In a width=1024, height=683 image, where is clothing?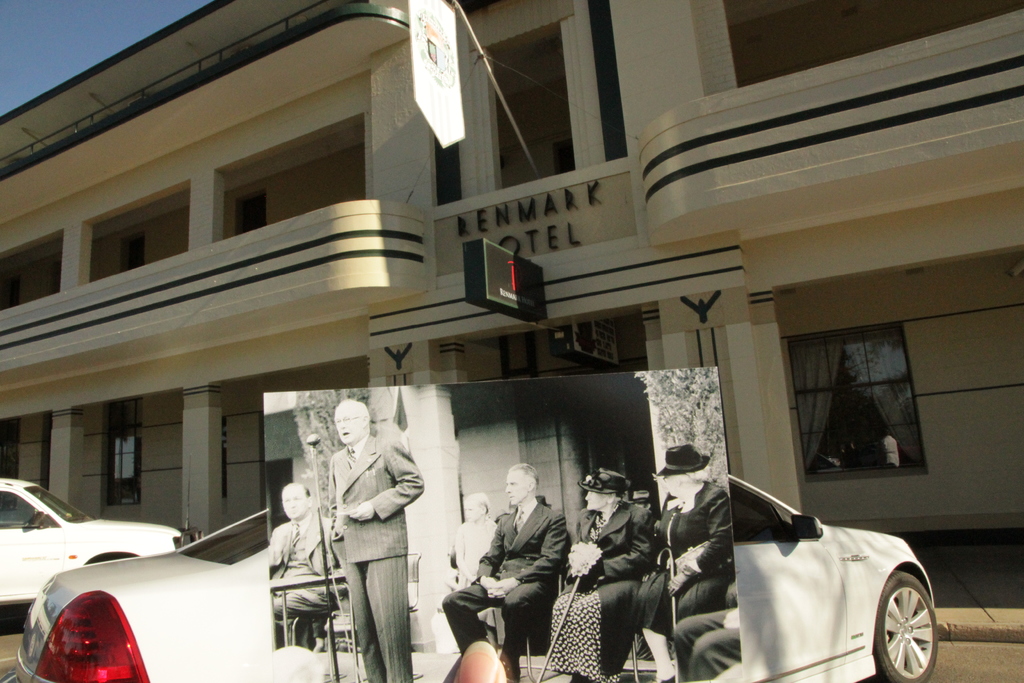
<region>440, 585, 545, 654</region>.
